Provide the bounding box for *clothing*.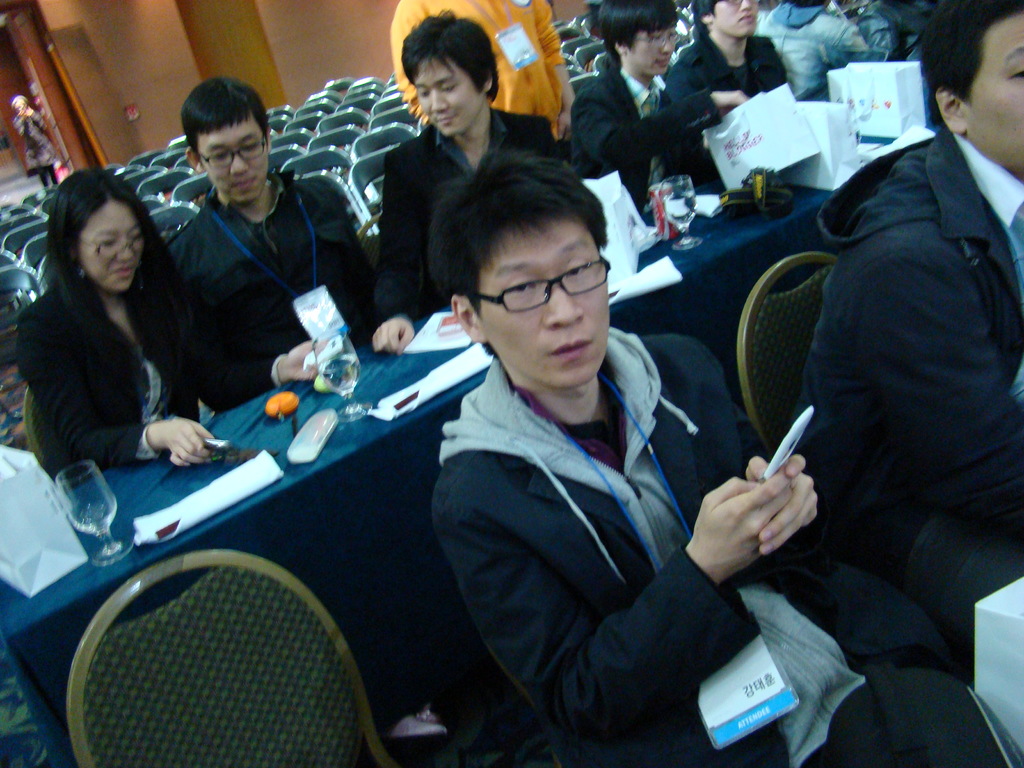
[427,321,1002,767].
